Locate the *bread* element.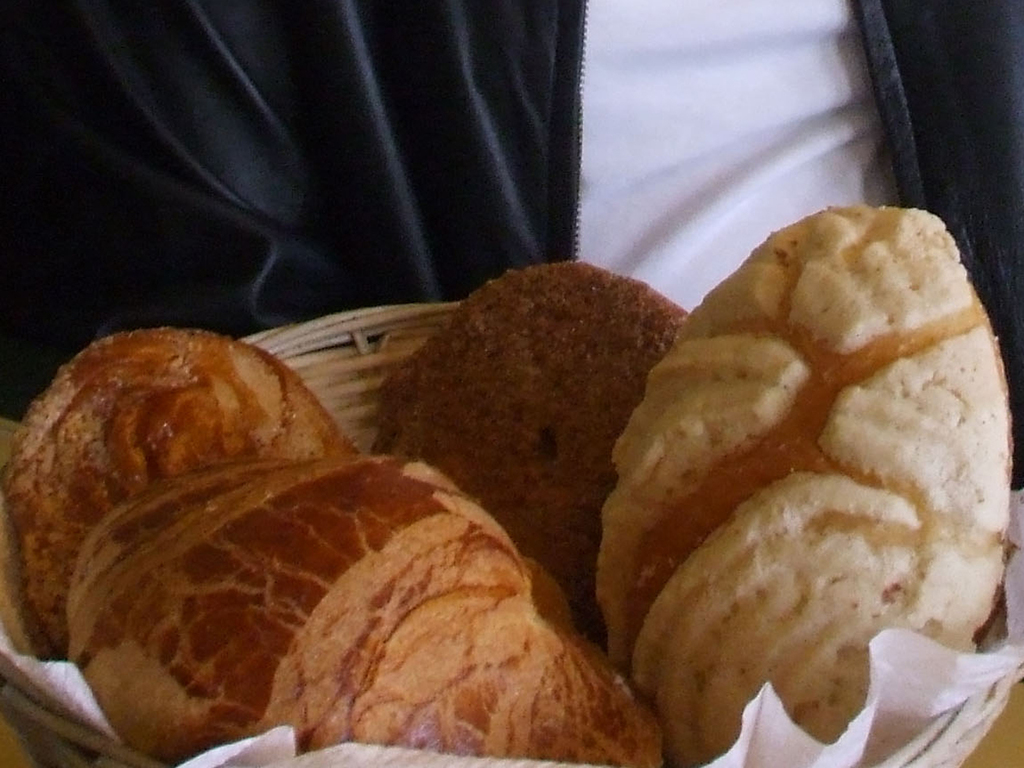
Element bbox: (593,208,1013,762).
